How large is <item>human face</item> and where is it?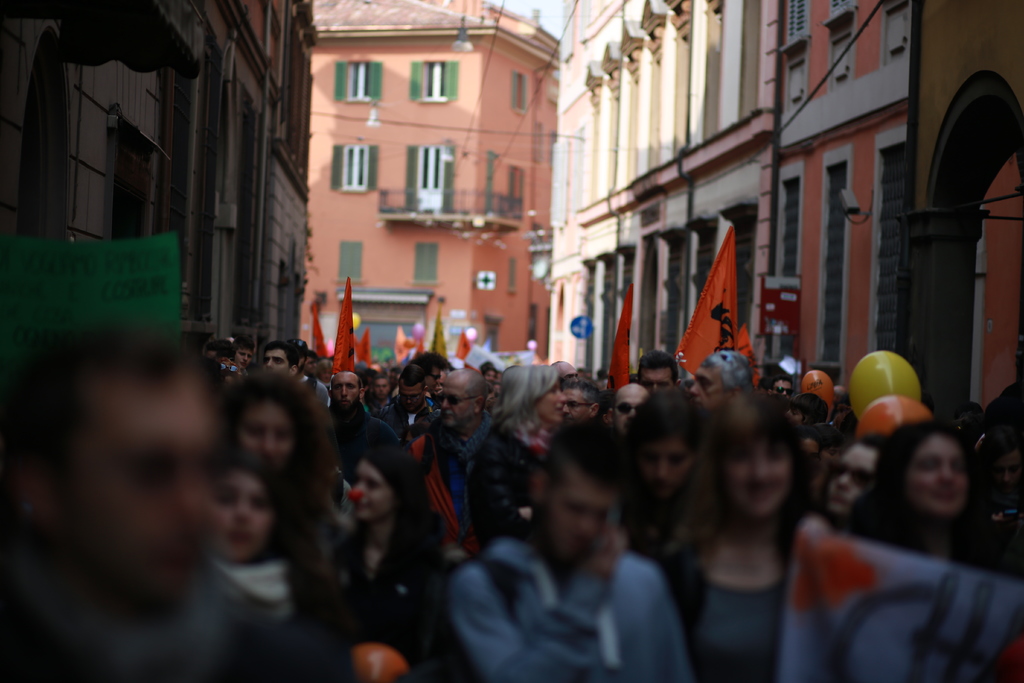
Bounding box: <region>828, 444, 872, 511</region>.
